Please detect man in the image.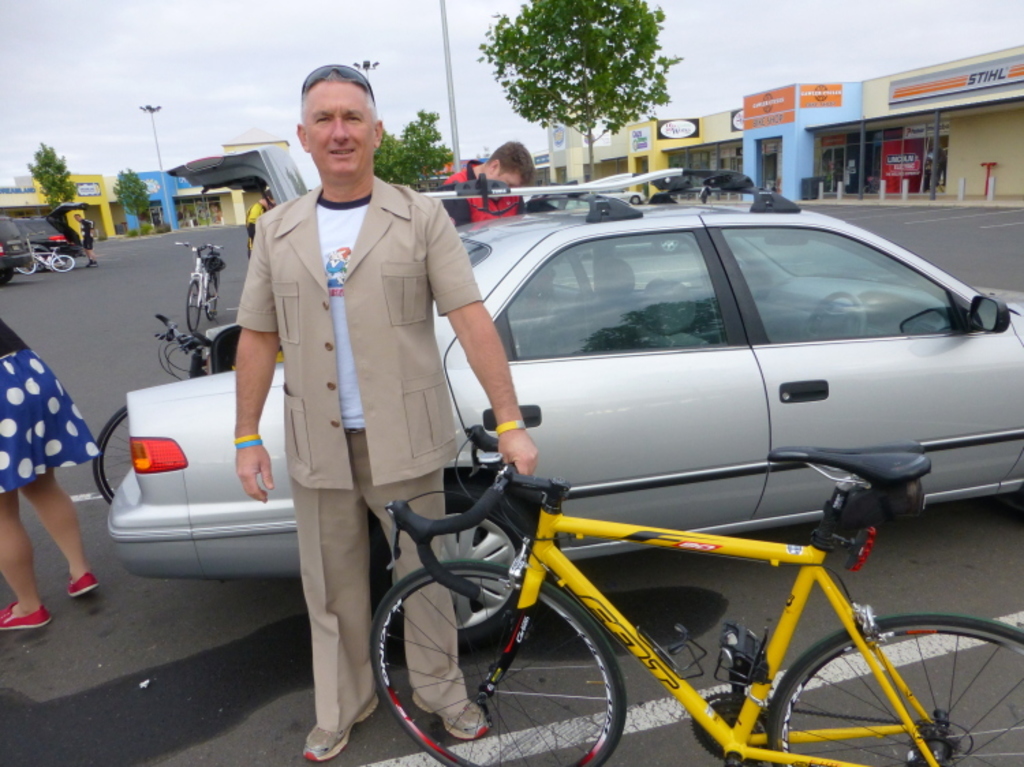
detection(70, 203, 96, 274).
